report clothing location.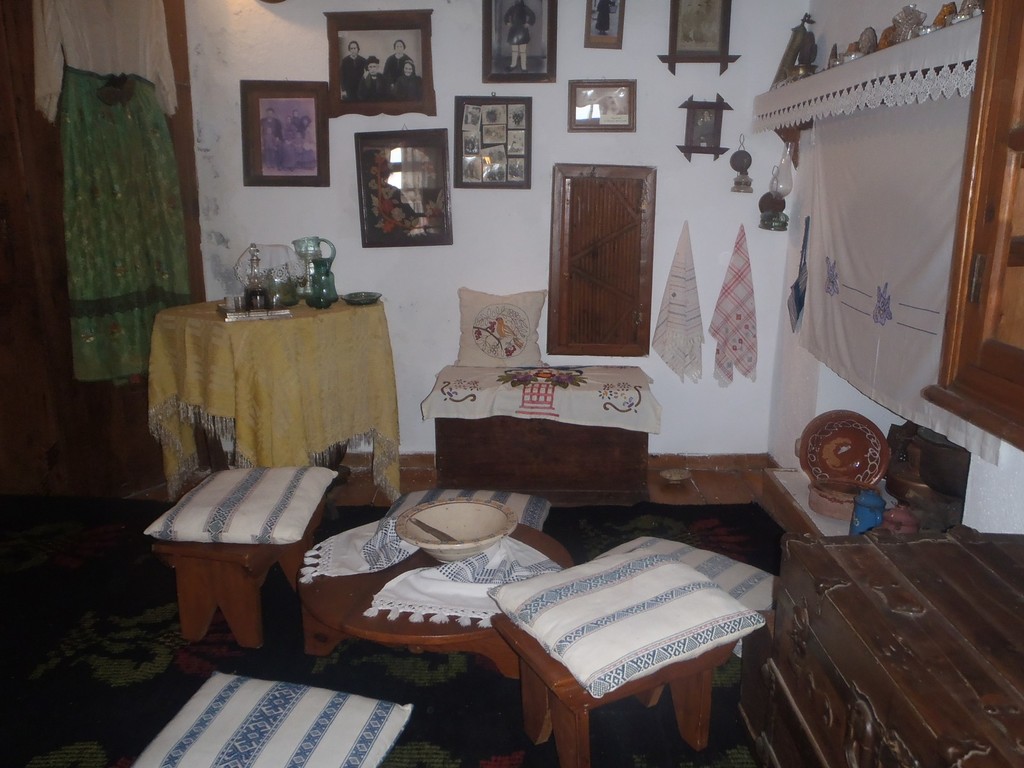
Report: Rect(505, 2, 535, 65).
